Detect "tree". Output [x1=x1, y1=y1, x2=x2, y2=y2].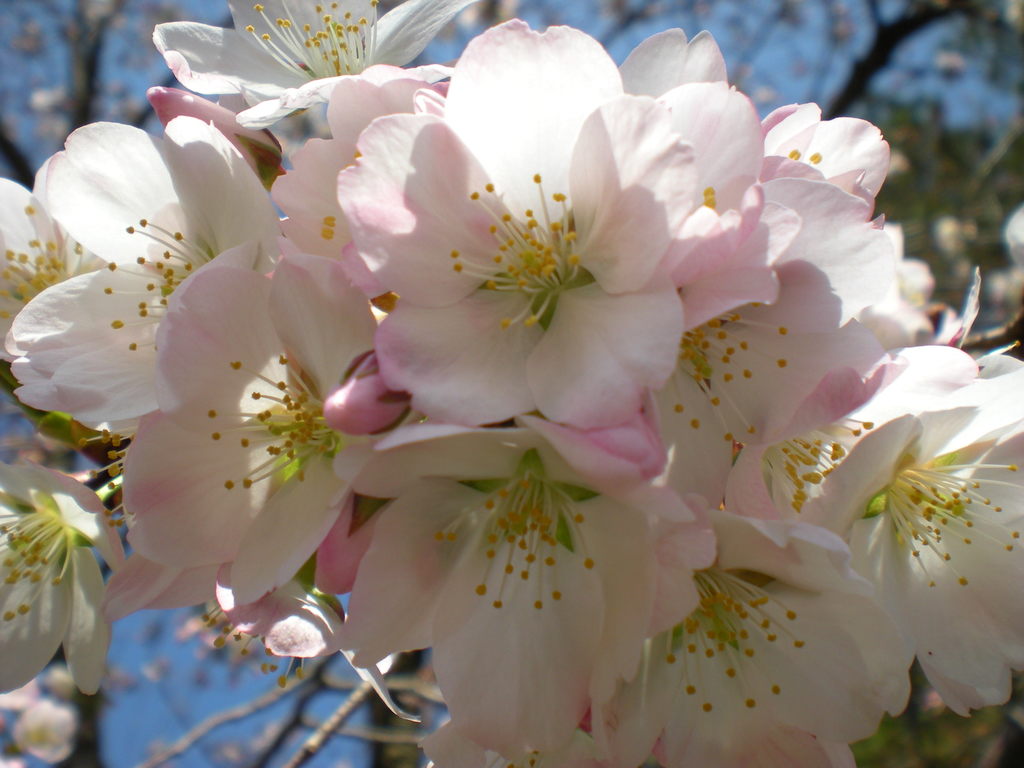
[x1=0, y1=0, x2=1023, y2=767].
